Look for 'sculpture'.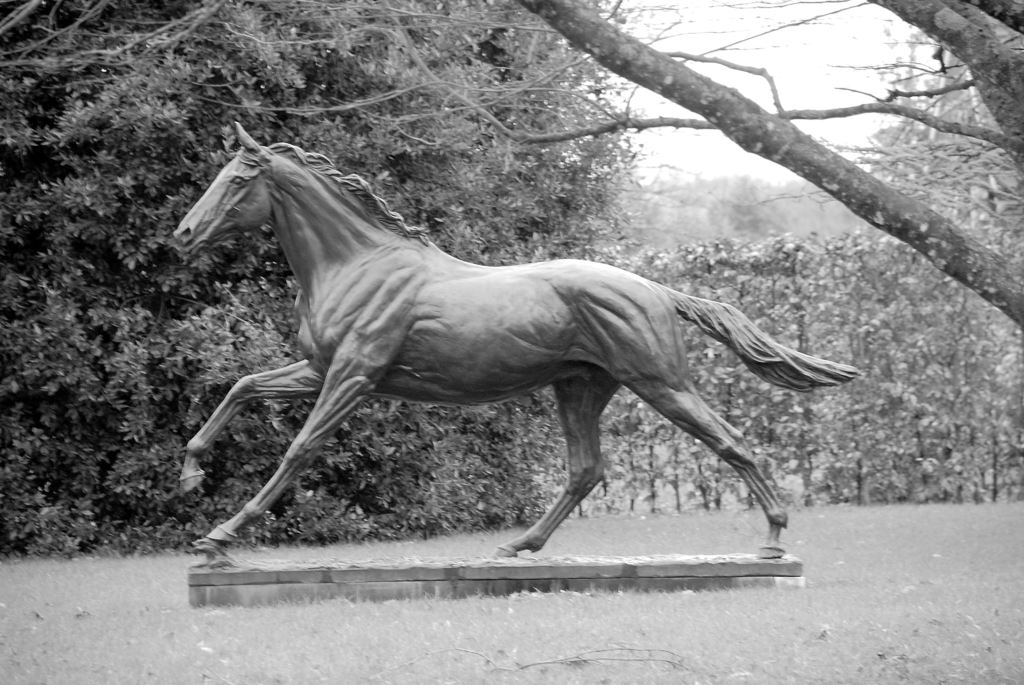
Found: (x1=164, y1=122, x2=856, y2=569).
